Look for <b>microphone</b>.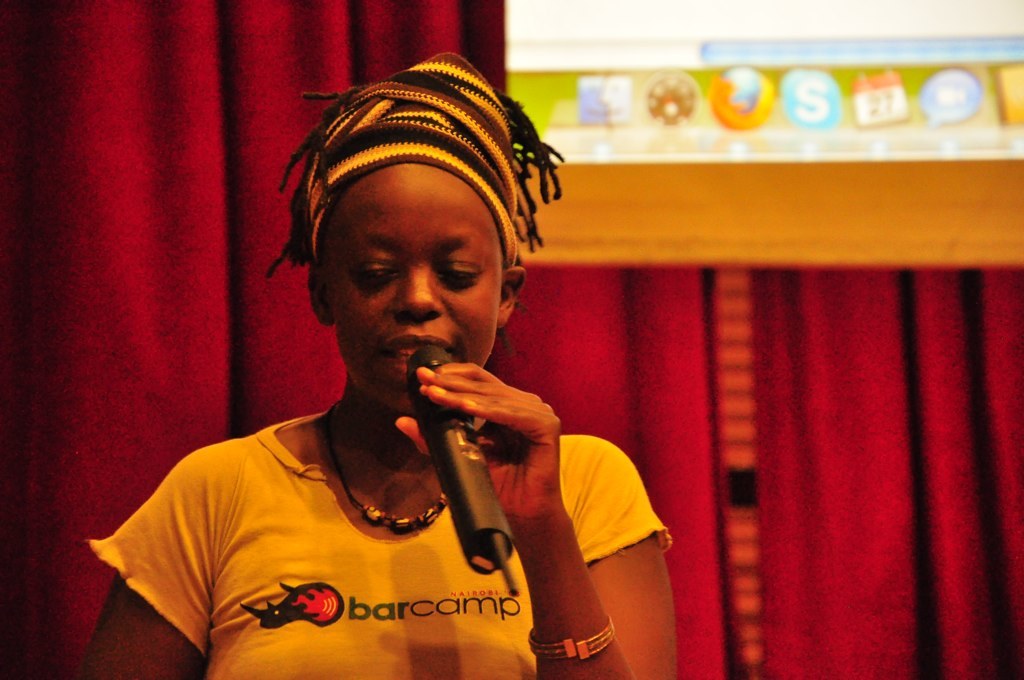
Found: select_region(378, 335, 522, 554).
